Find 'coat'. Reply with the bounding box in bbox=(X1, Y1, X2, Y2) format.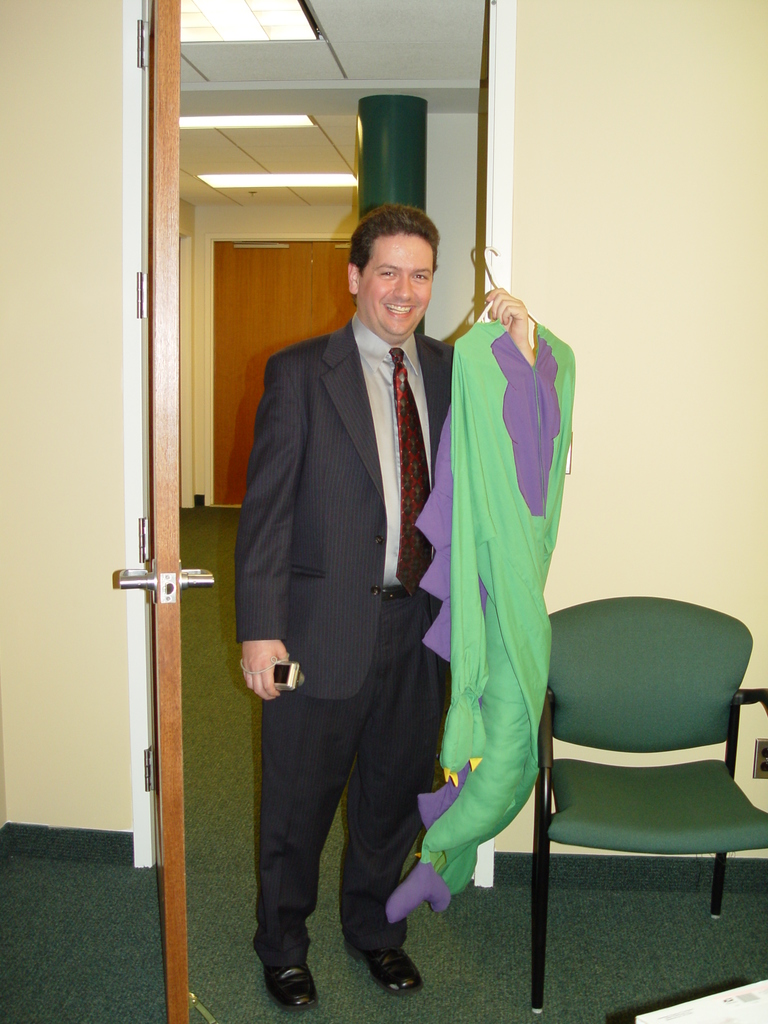
bbox=(228, 317, 456, 703).
